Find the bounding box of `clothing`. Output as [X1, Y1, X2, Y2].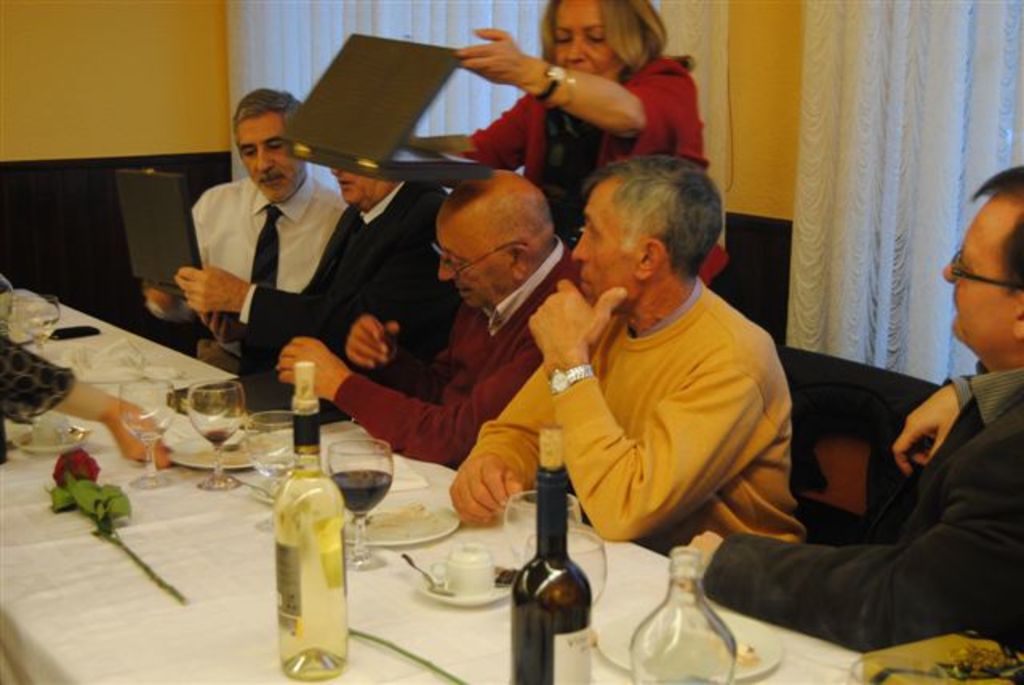
[0, 288, 872, 683].
